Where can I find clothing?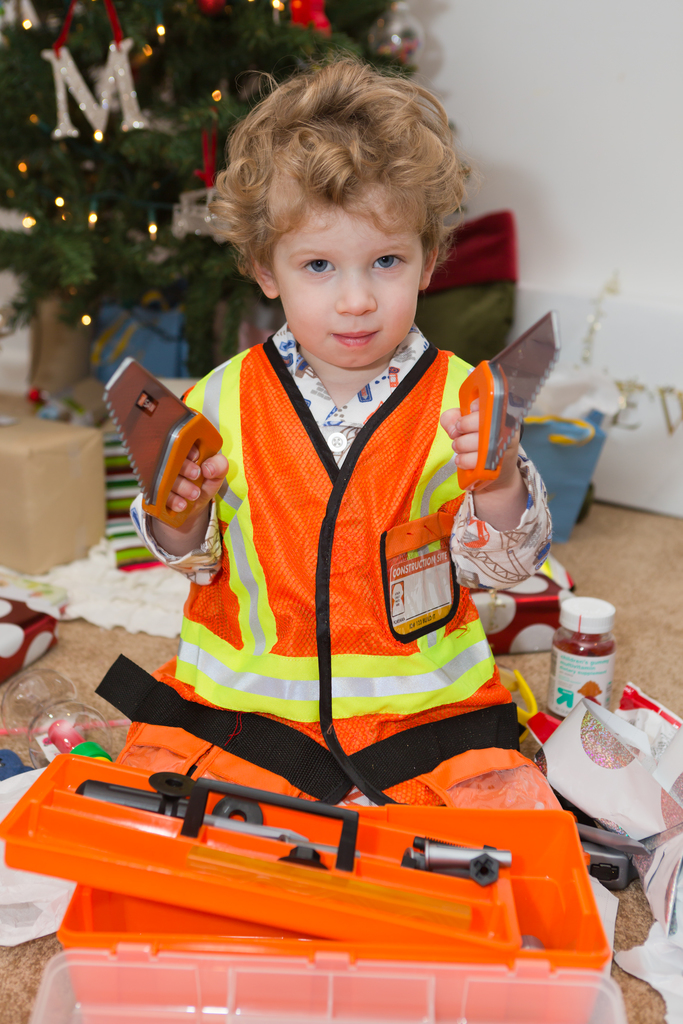
You can find it at 129, 294, 543, 835.
